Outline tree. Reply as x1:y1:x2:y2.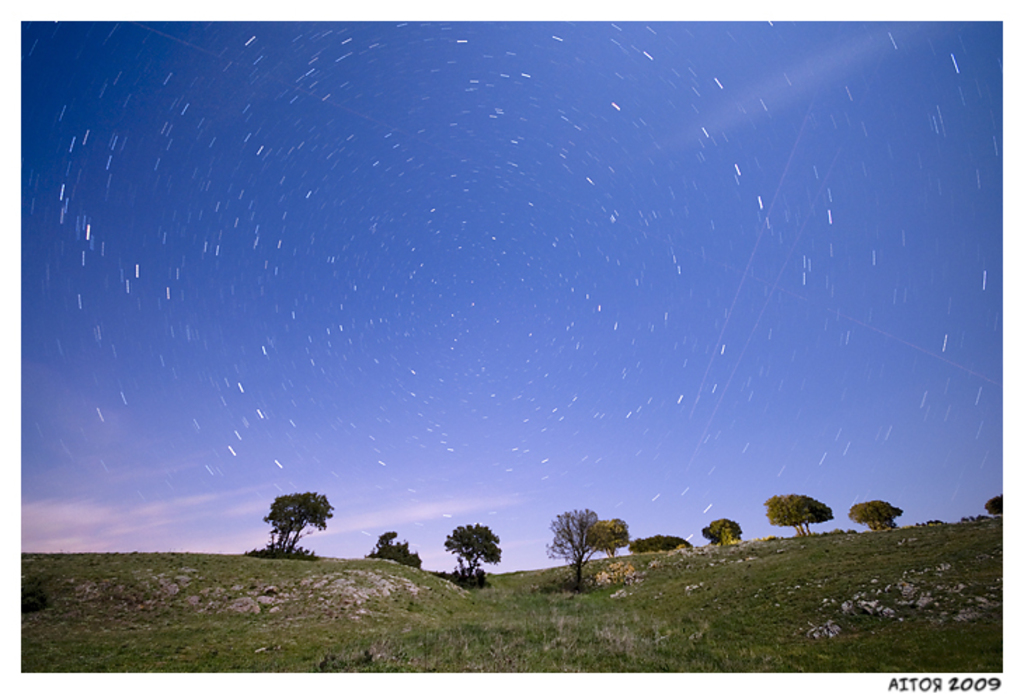
983:492:1011:513.
